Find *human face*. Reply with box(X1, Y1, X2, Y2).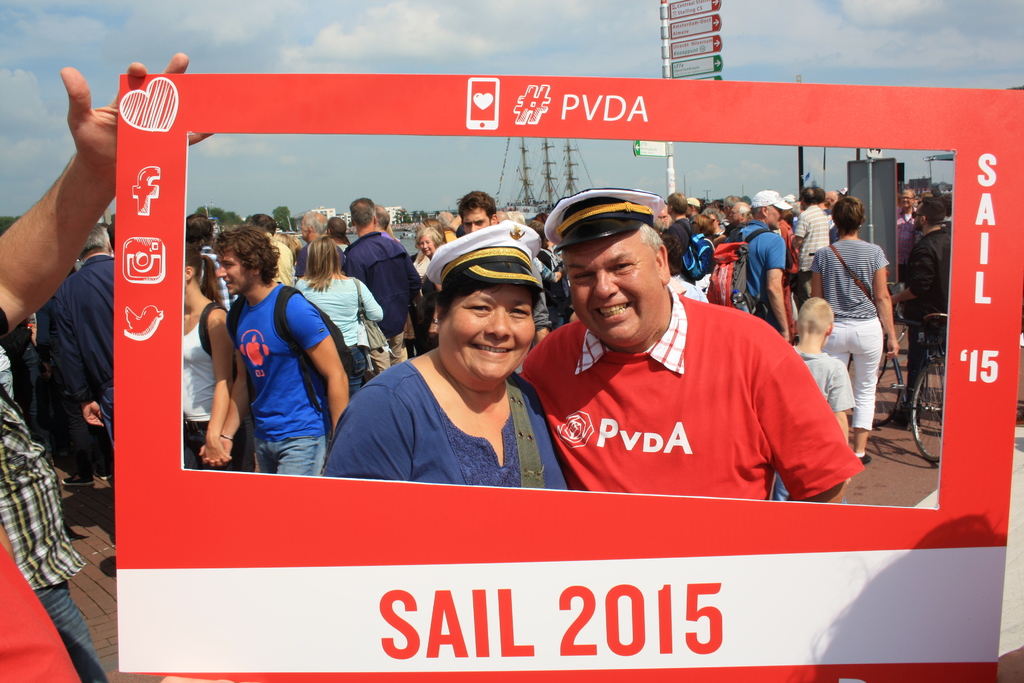
box(216, 252, 253, 290).
